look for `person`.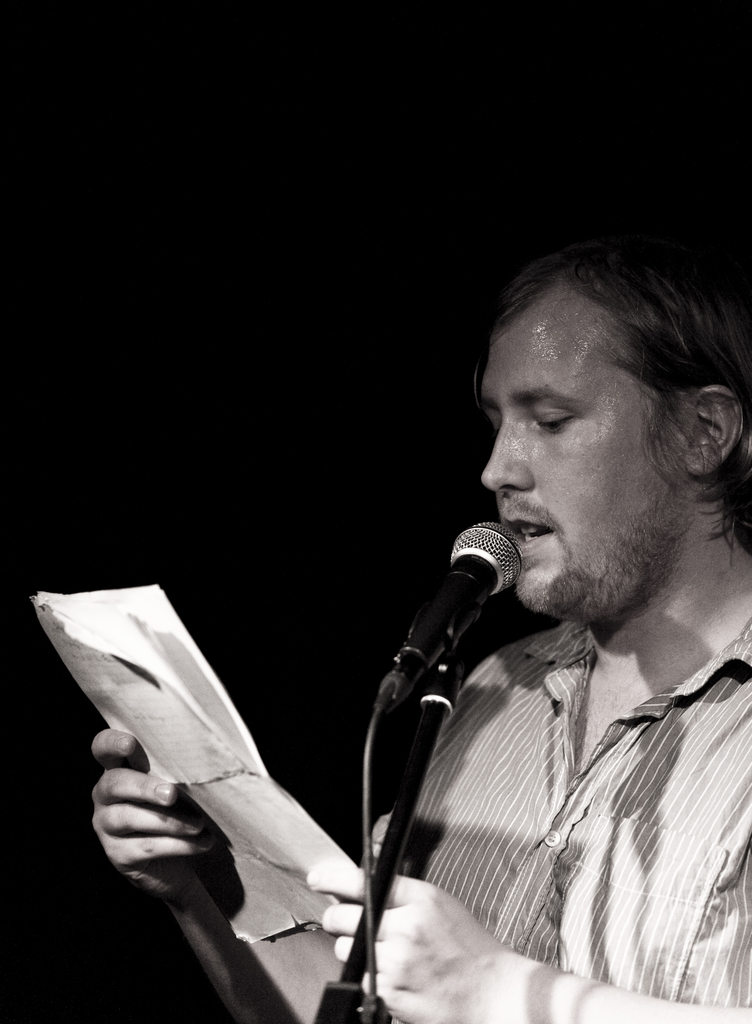
Found: detection(84, 232, 751, 1019).
